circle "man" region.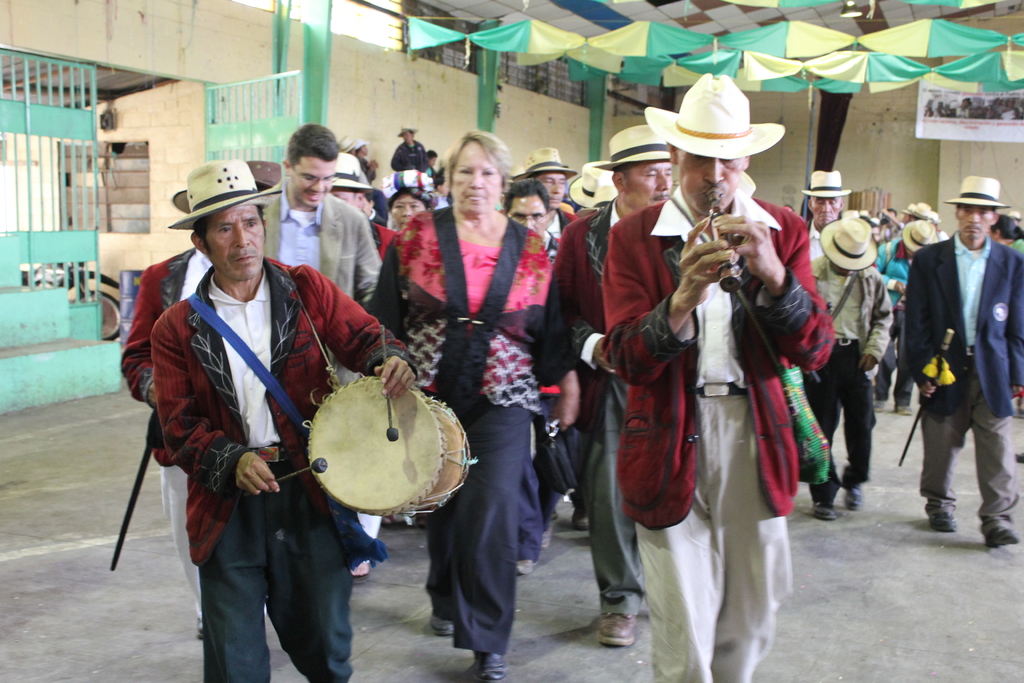
Region: detection(259, 122, 384, 310).
